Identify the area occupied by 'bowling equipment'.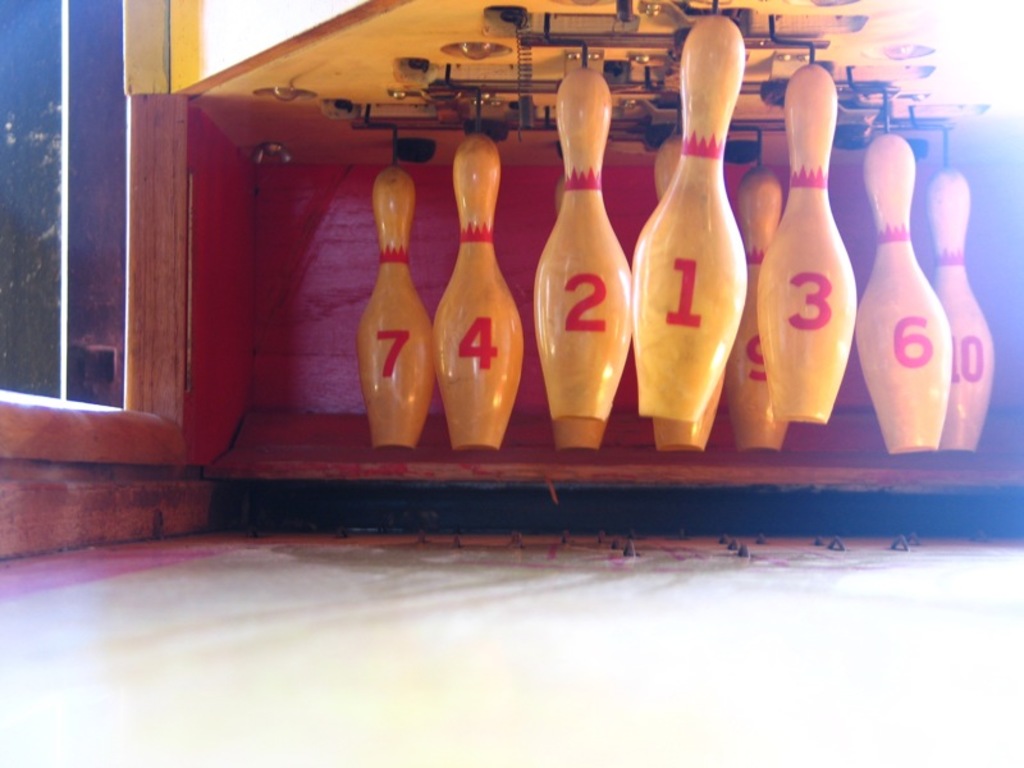
Area: <region>433, 127, 525, 443</region>.
